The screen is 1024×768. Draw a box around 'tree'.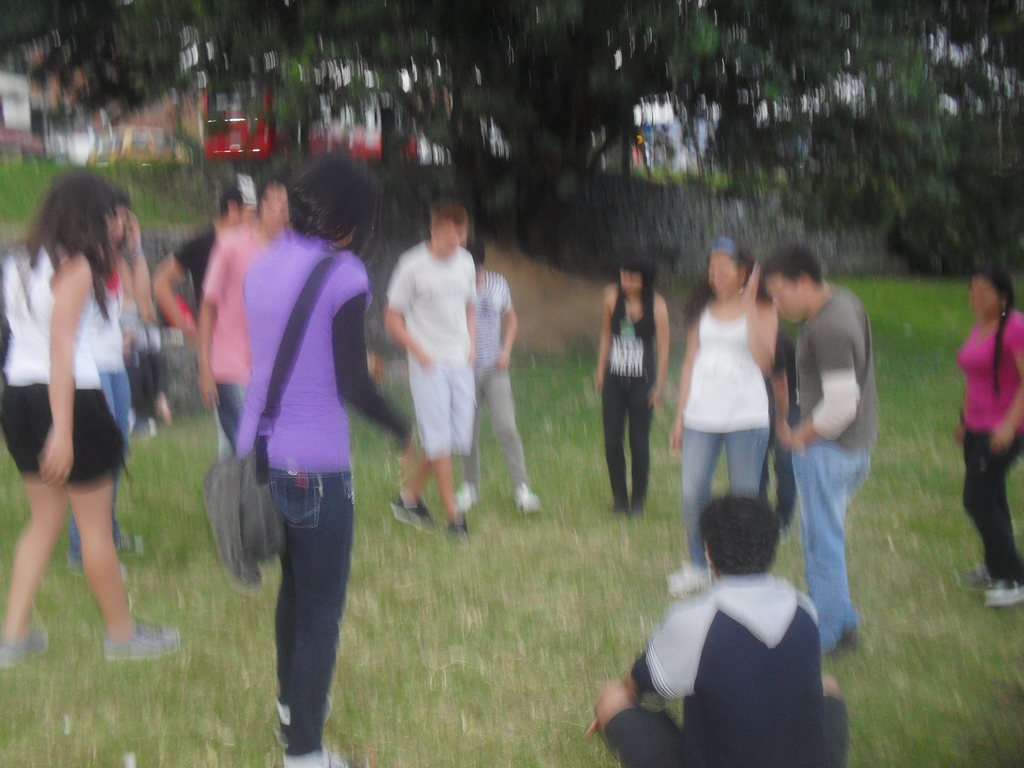
box=[0, 0, 1023, 275].
